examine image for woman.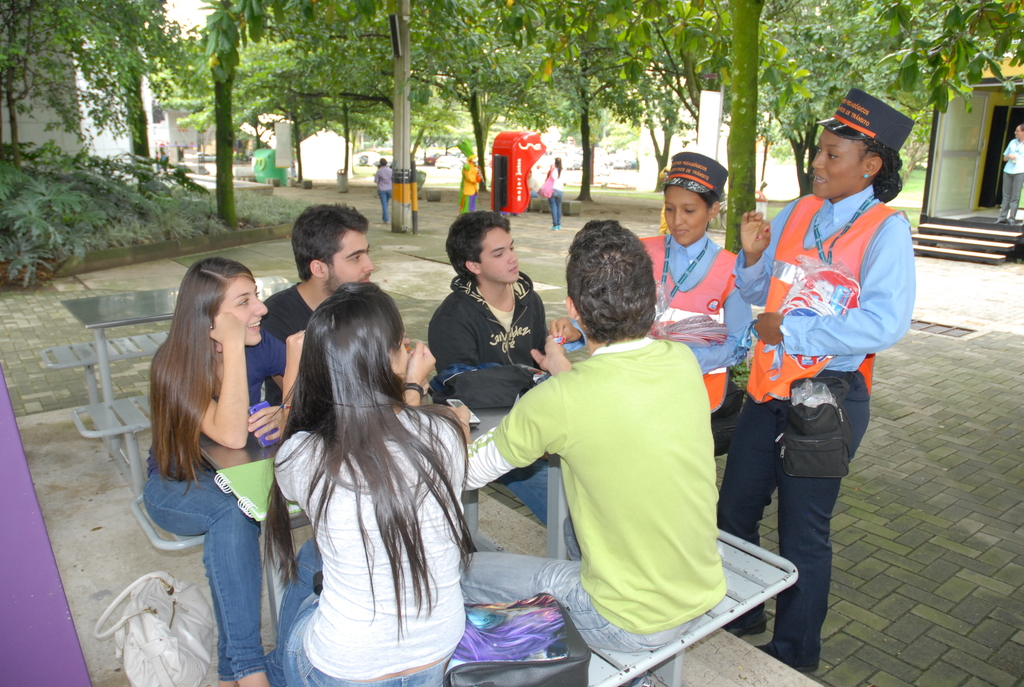
Examination result: Rect(127, 262, 293, 652).
